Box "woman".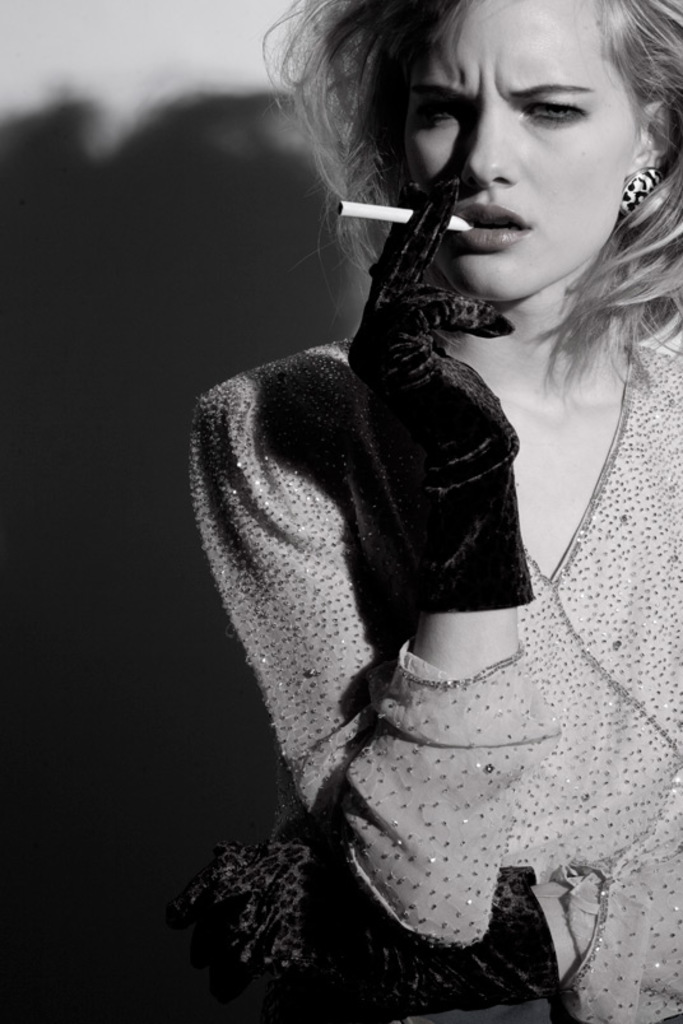
x1=155 y1=0 x2=680 y2=1015.
